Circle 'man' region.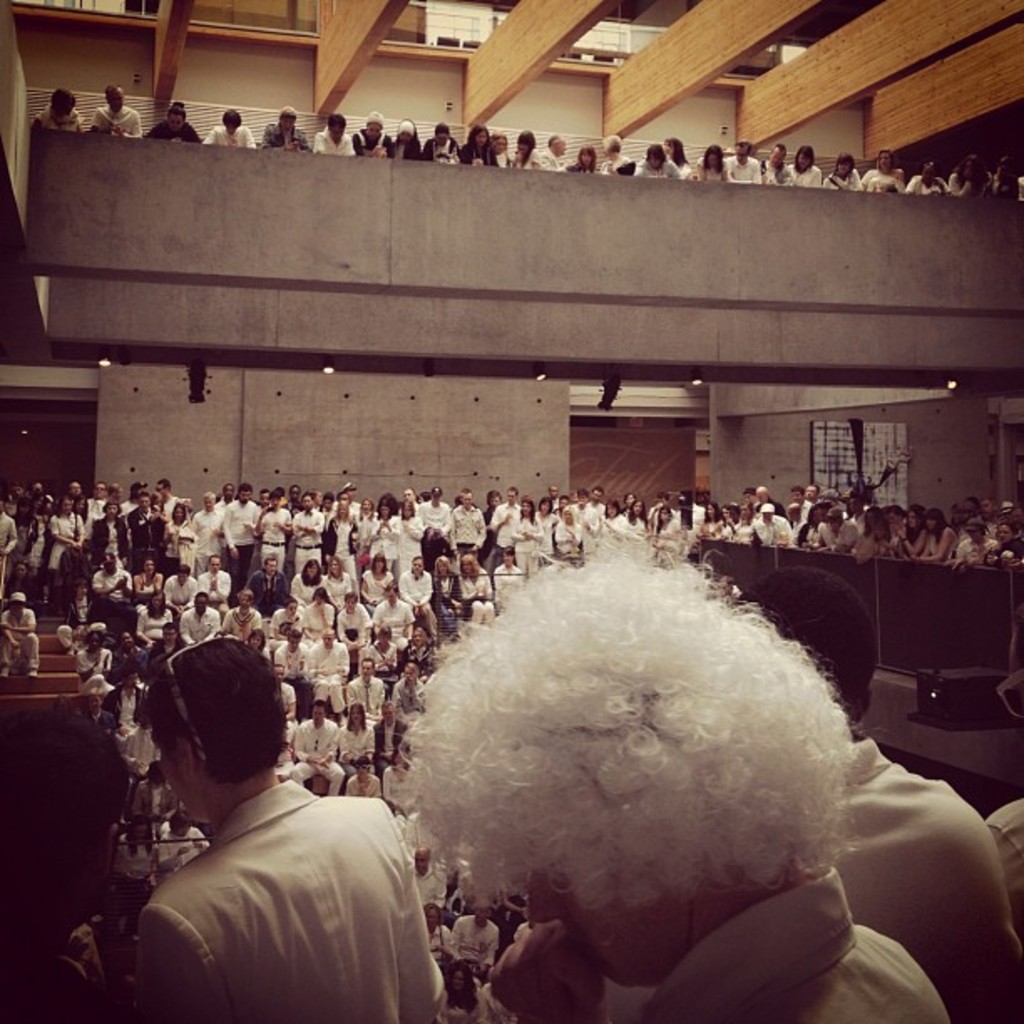
Region: (left=90, top=82, right=142, bottom=139).
